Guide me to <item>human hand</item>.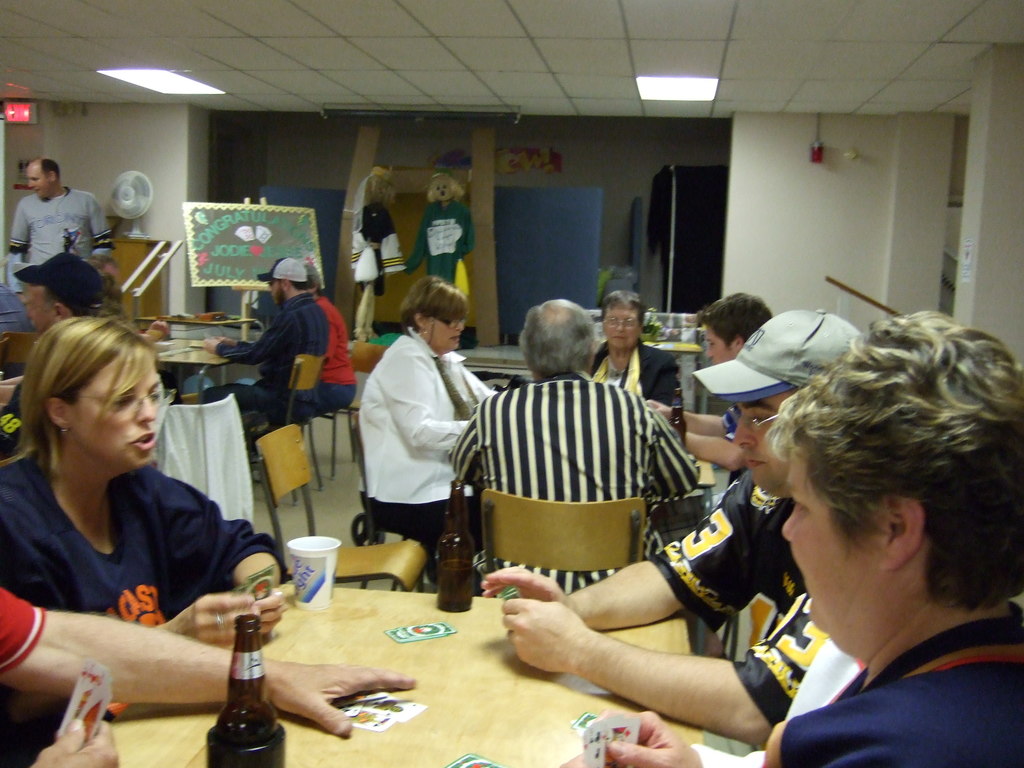
Guidance: 481:582:591:682.
